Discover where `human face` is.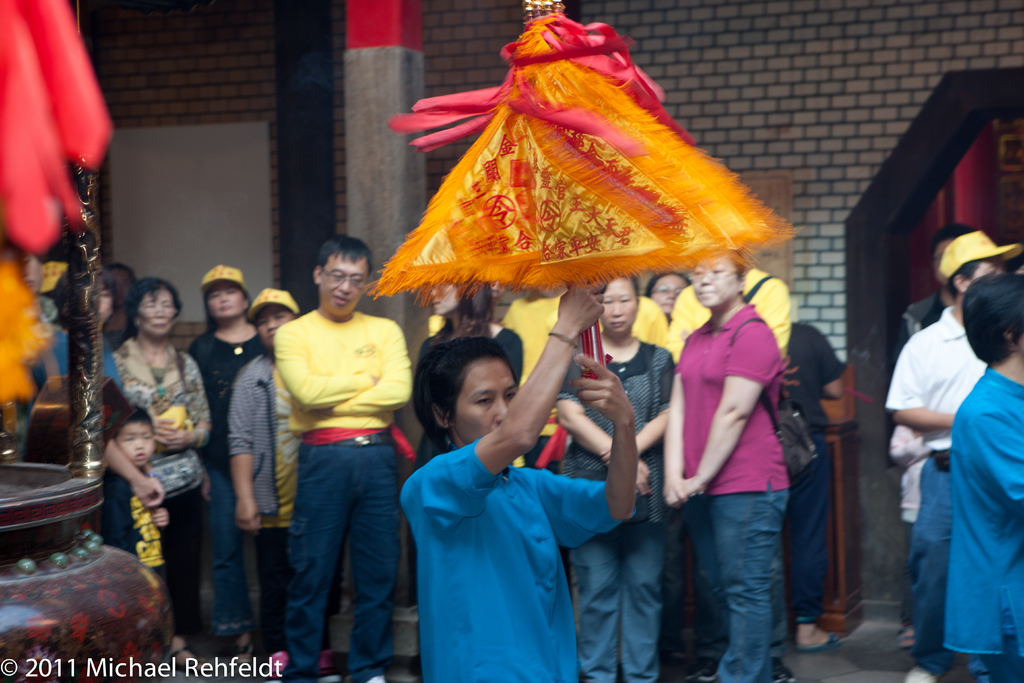
Discovered at (left=454, top=360, right=520, bottom=441).
